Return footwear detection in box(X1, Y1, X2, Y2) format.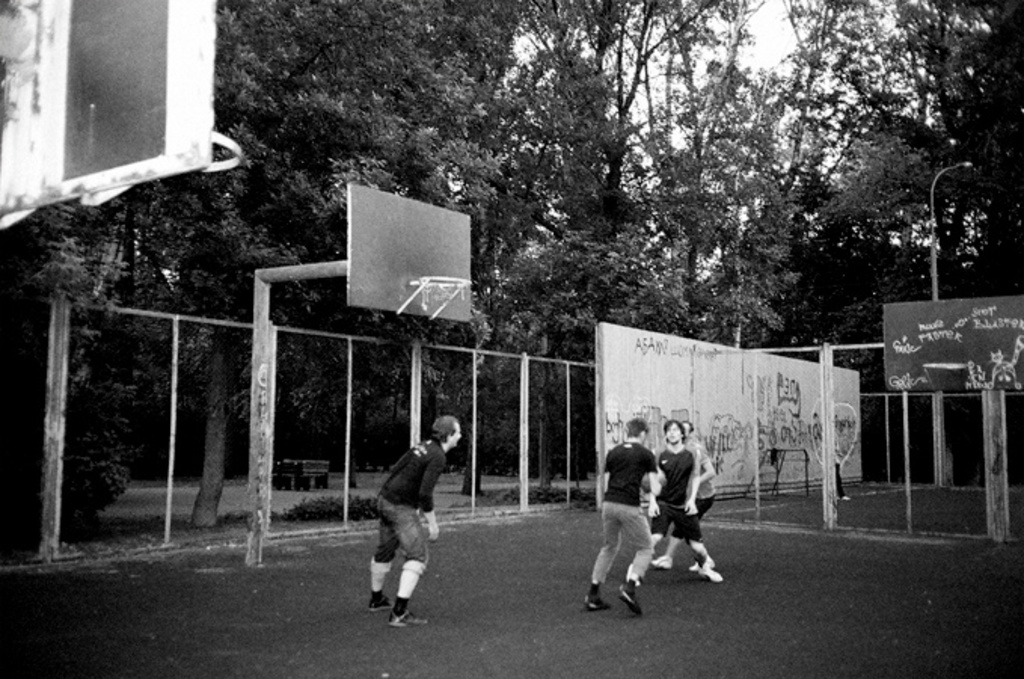
box(651, 554, 674, 573).
